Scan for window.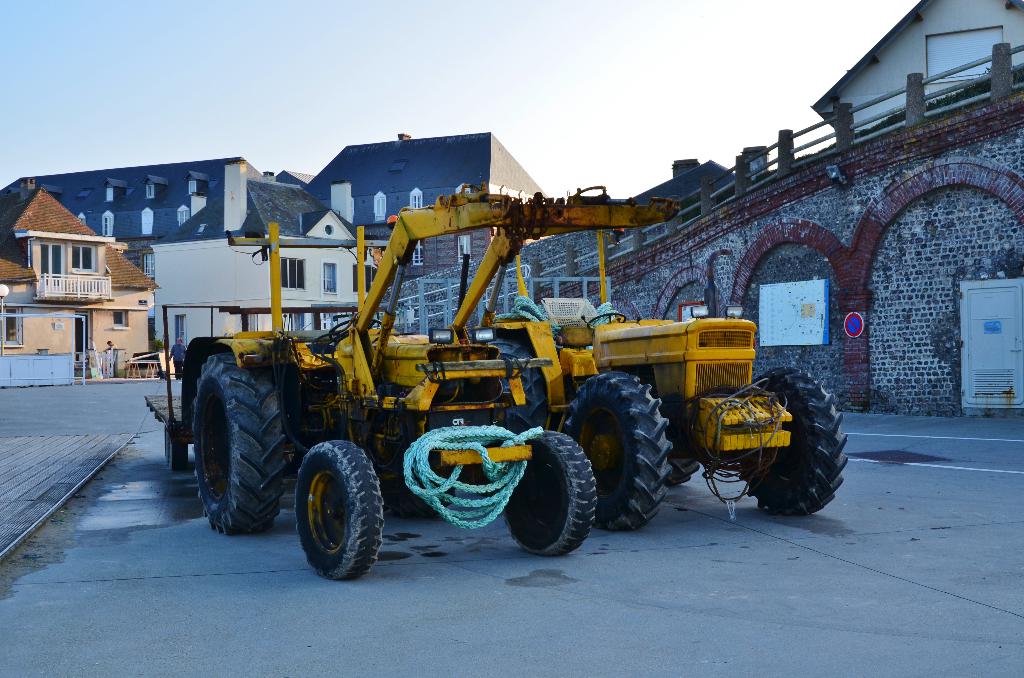
Scan result: left=147, top=185, right=152, bottom=199.
